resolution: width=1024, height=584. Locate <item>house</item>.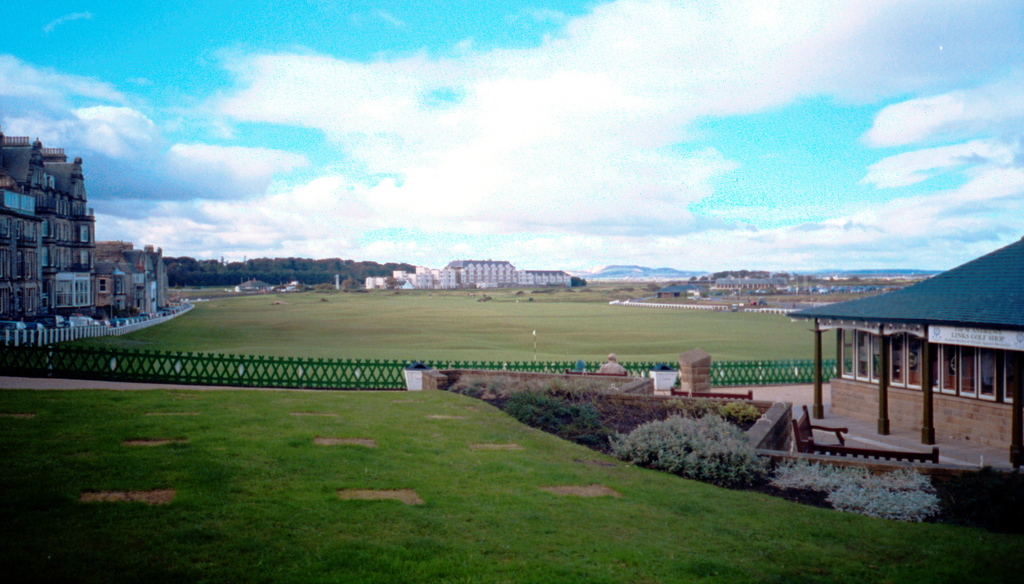
{"left": 785, "top": 224, "right": 1023, "bottom": 461}.
